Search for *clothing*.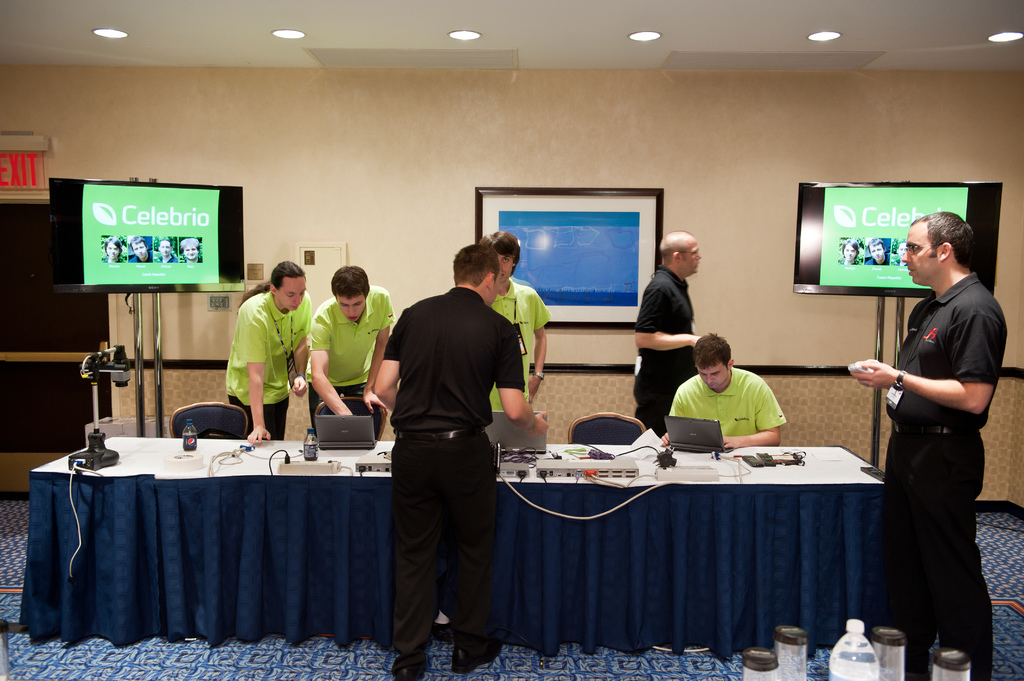
Found at <box>666,372,789,442</box>.
